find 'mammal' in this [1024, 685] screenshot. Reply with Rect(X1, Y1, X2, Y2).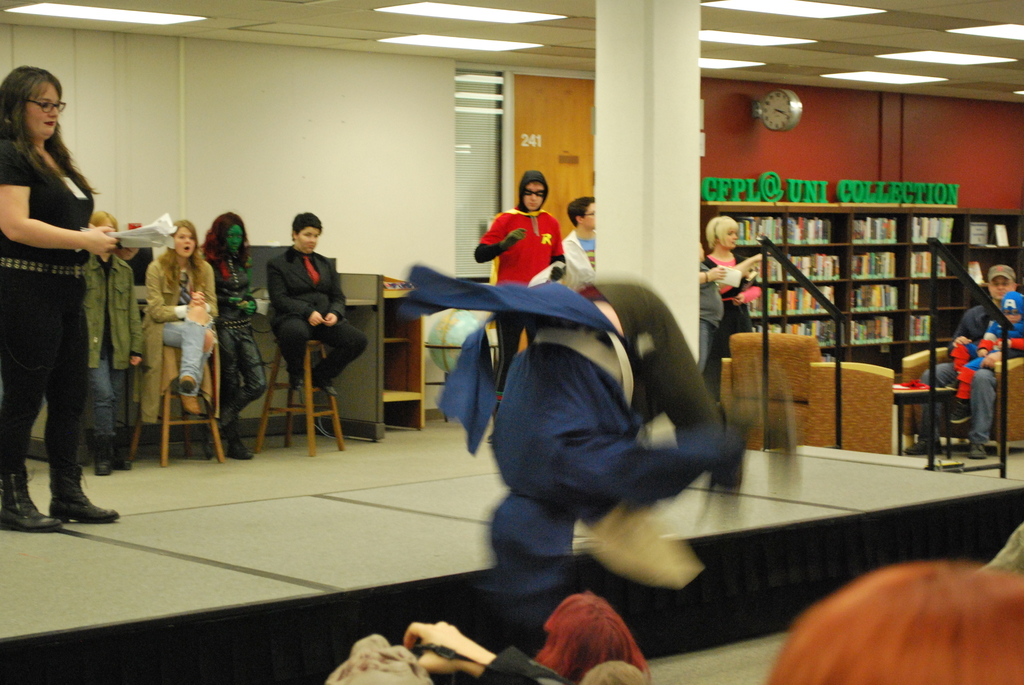
Rect(82, 212, 148, 473).
